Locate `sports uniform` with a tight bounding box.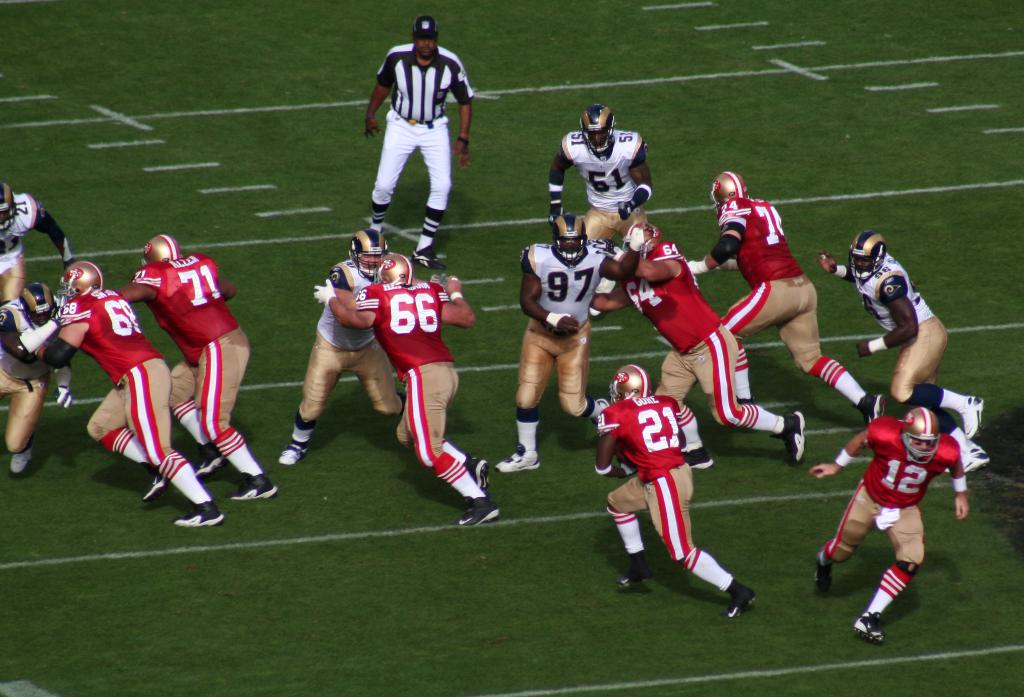
rect(685, 167, 887, 421).
